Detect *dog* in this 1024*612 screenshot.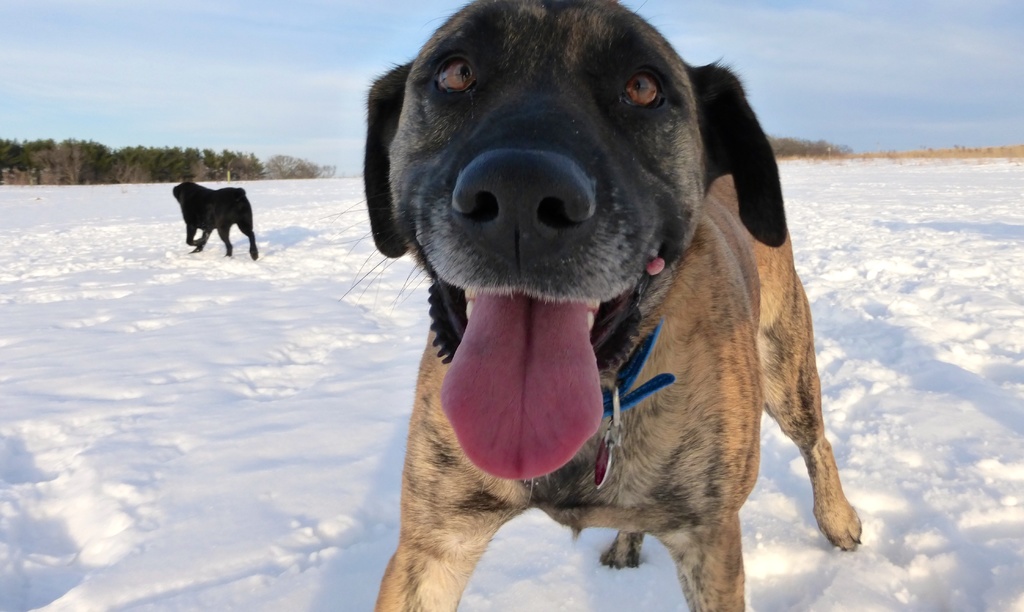
Detection: select_region(170, 182, 257, 258).
